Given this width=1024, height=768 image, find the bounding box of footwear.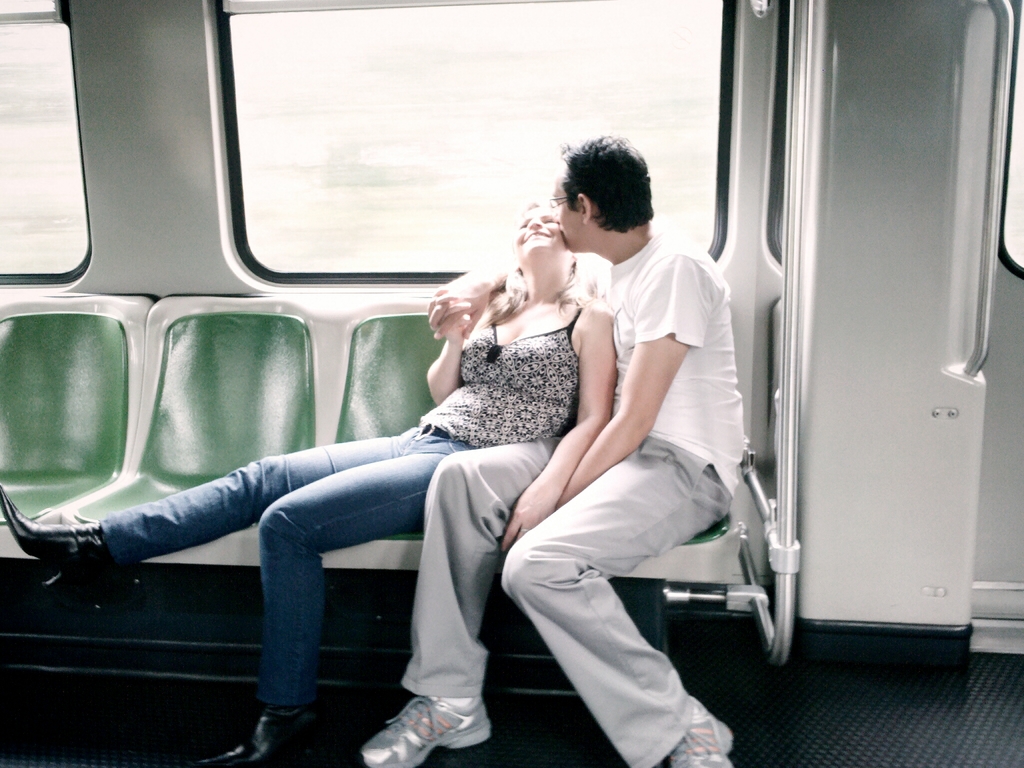
<bbox>666, 696, 732, 767</bbox>.
